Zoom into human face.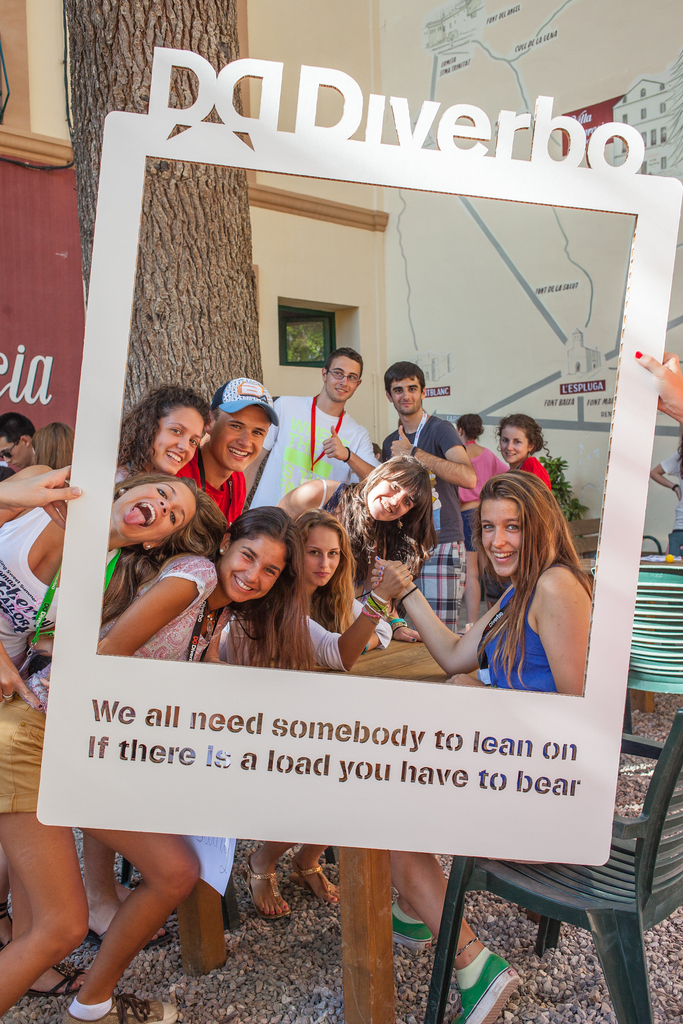
Zoom target: 108/481/191/542.
